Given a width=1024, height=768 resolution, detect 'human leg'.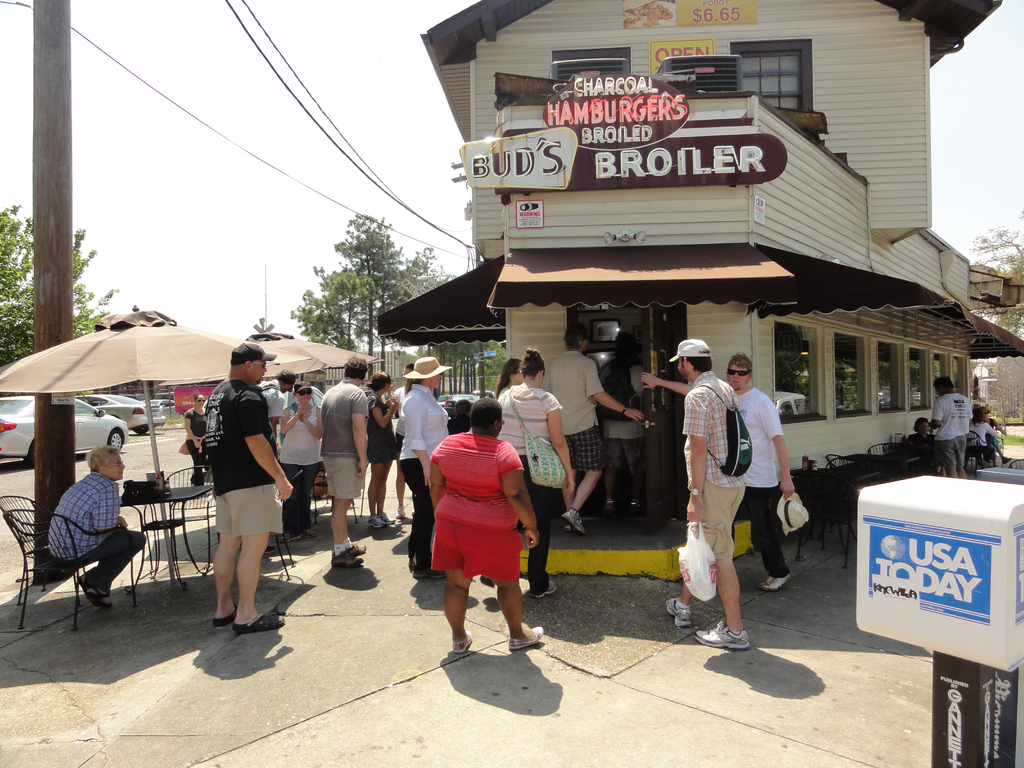
<region>367, 463, 393, 529</region>.
